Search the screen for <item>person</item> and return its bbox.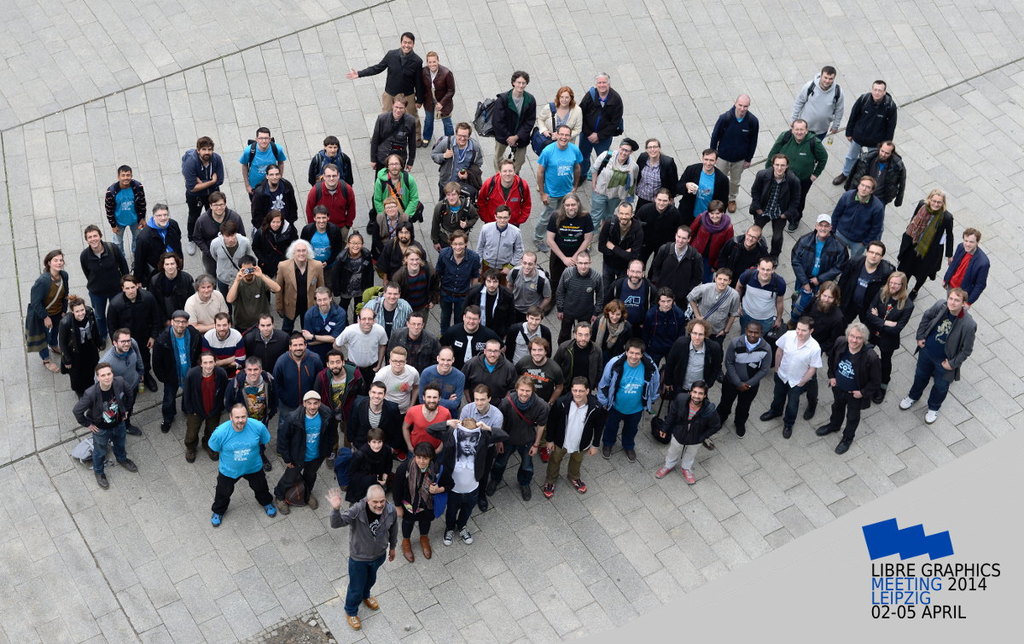
Found: (658,374,719,485).
